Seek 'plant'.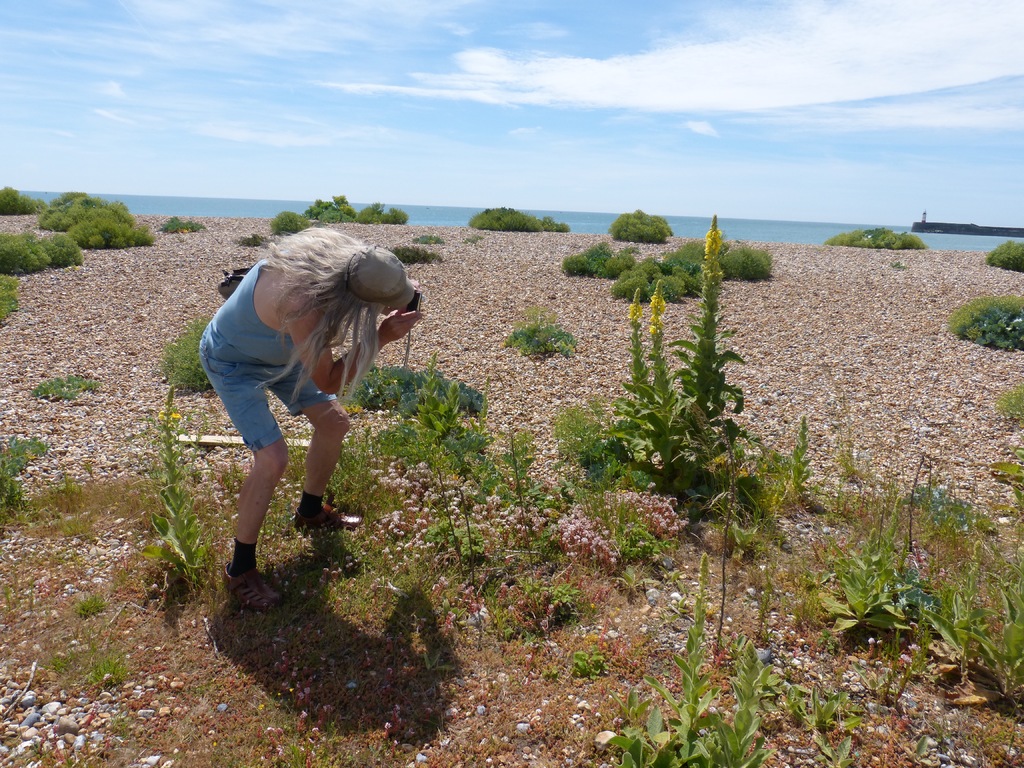
(989,241,1021,273).
